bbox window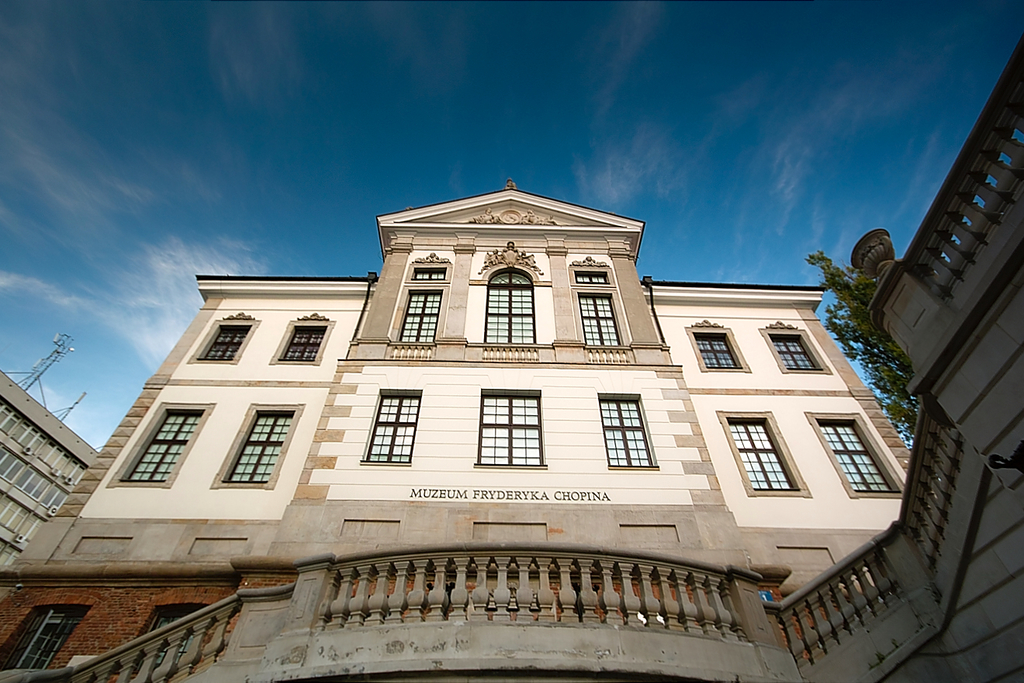
crop(804, 411, 901, 493)
